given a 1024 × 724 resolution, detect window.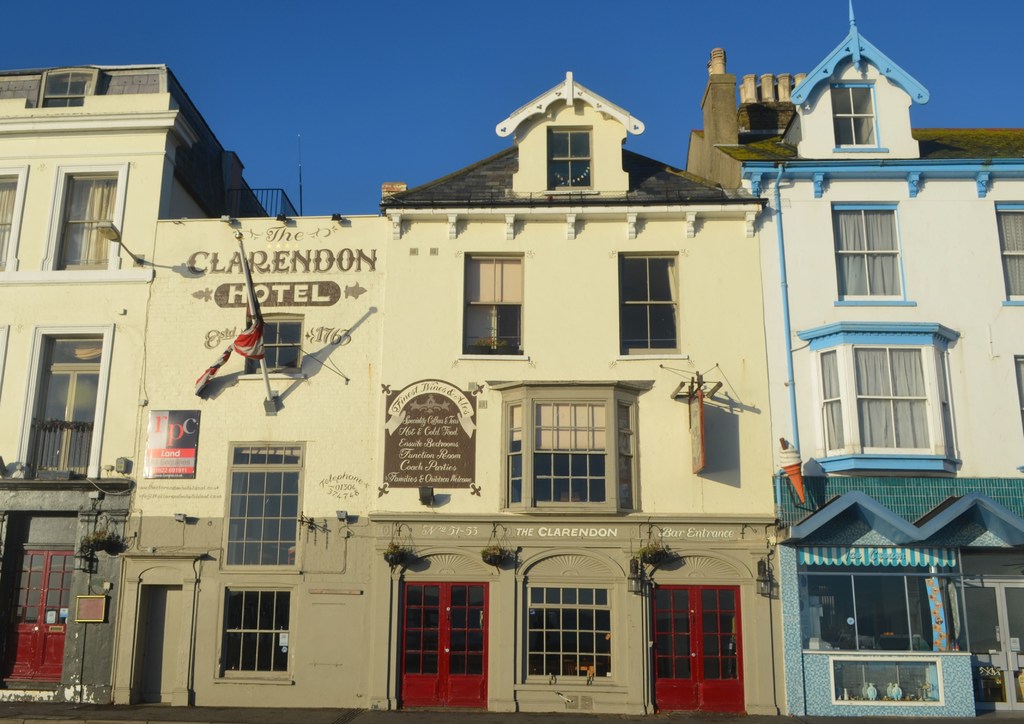
l=220, t=437, r=307, b=568.
